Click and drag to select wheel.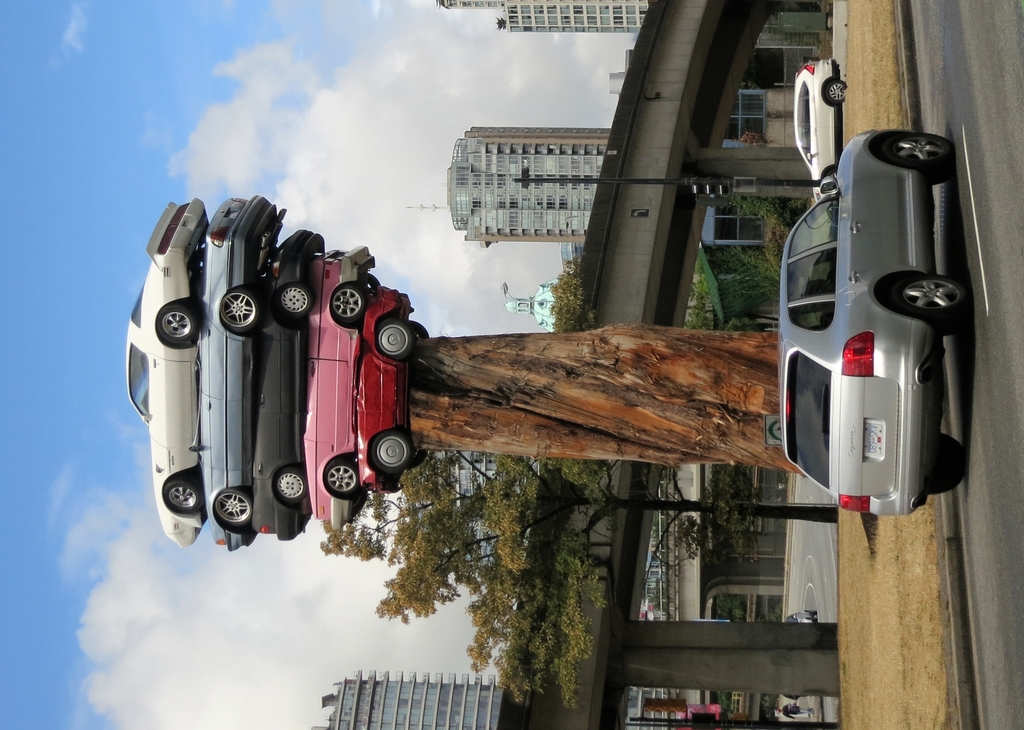
Selection: select_region(924, 434, 968, 496).
